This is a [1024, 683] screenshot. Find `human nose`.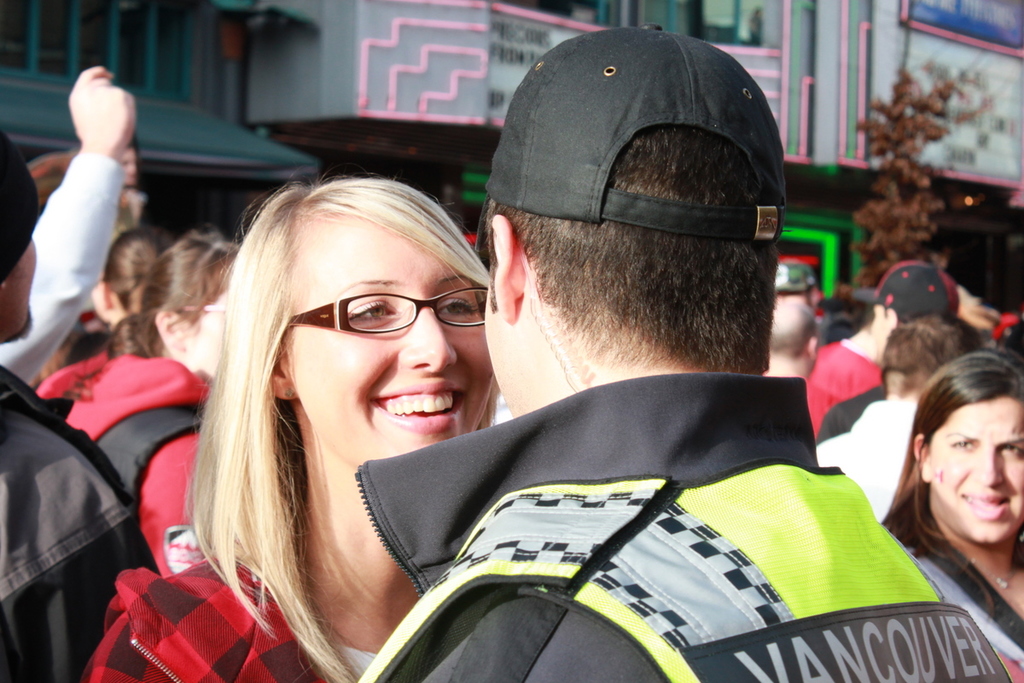
Bounding box: {"x1": 973, "y1": 448, "x2": 1006, "y2": 483}.
